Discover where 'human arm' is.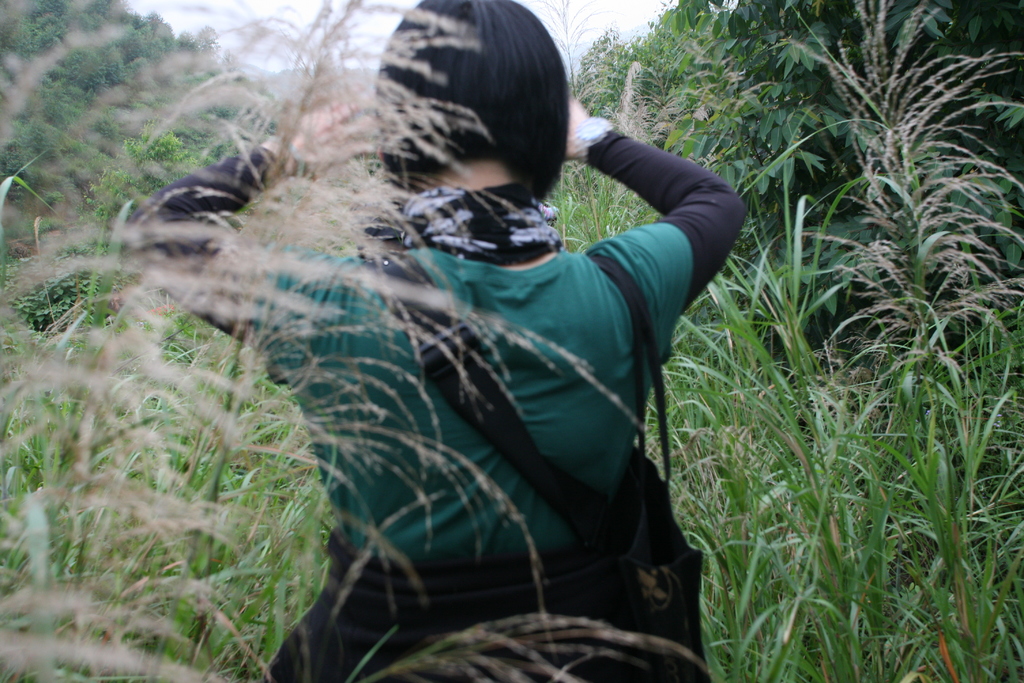
Discovered at (left=124, top=98, right=379, bottom=352).
